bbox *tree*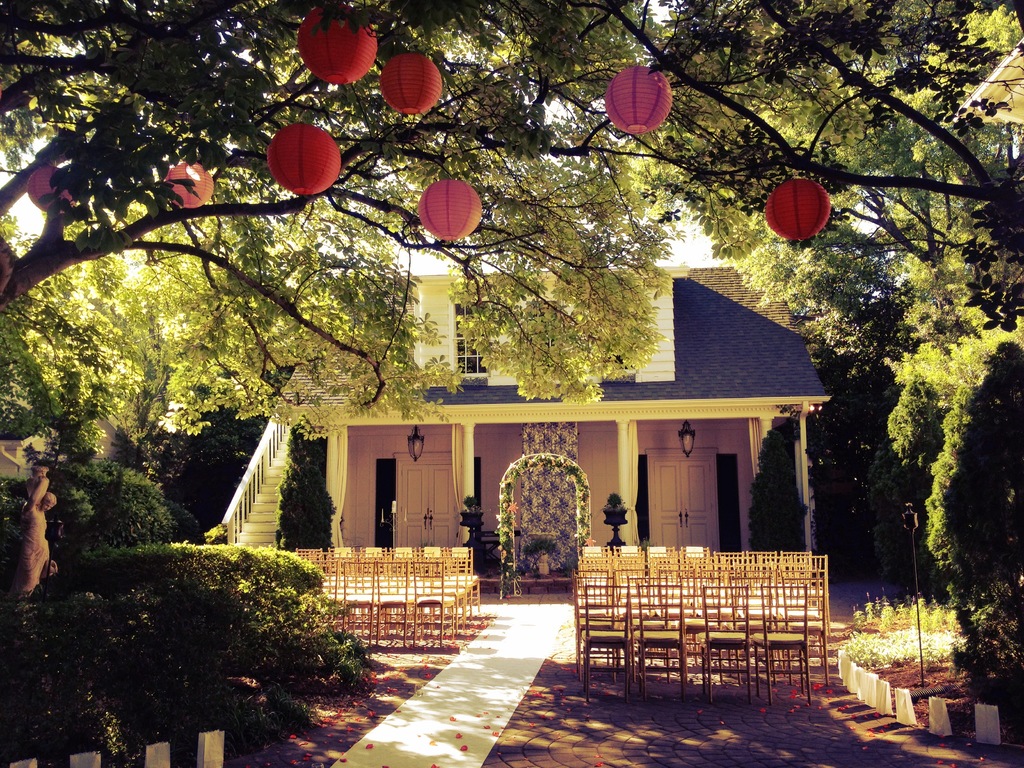
locate(925, 339, 1023, 623)
